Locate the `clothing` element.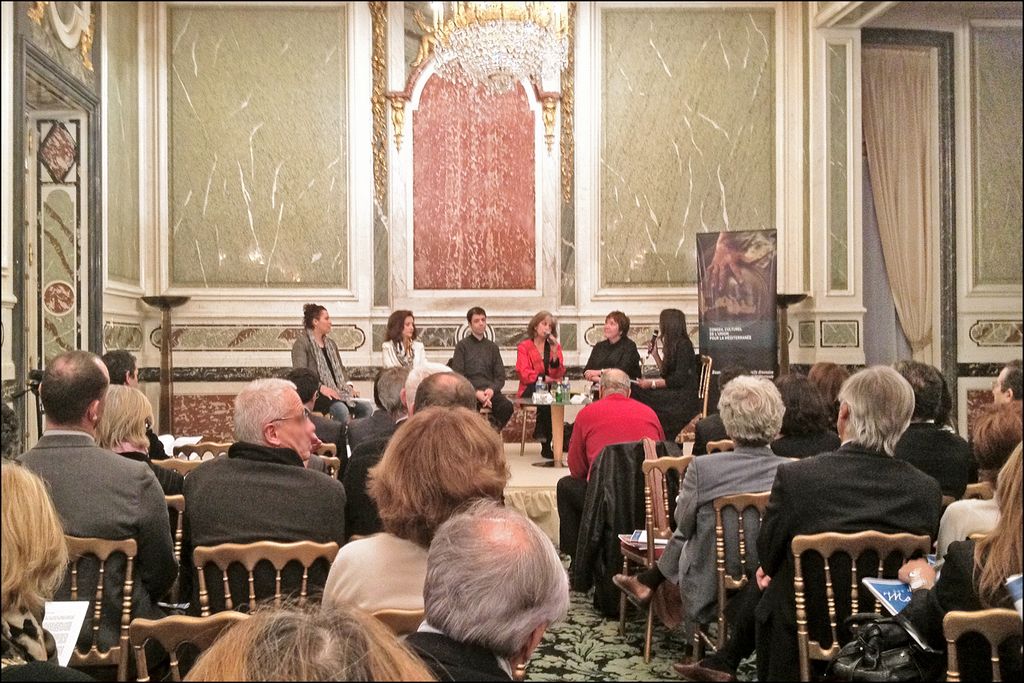
Element bbox: left=384, top=332, right=426, bottom=376.
